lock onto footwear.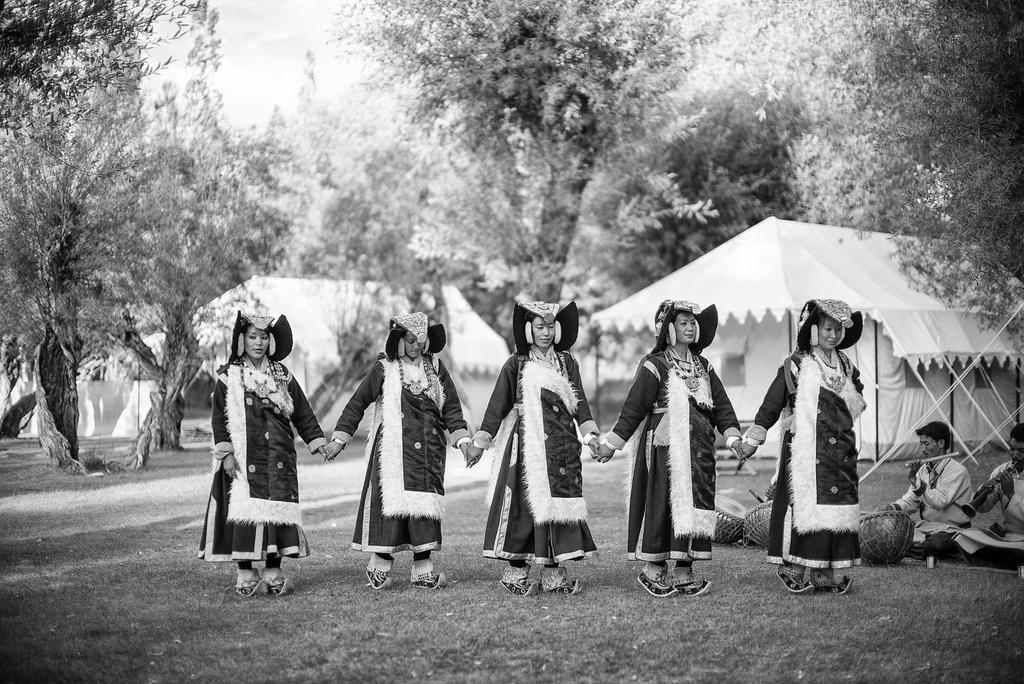
Locked: {"x1": 542, "y1": 561, "x2": 582, "y2": 600}.
